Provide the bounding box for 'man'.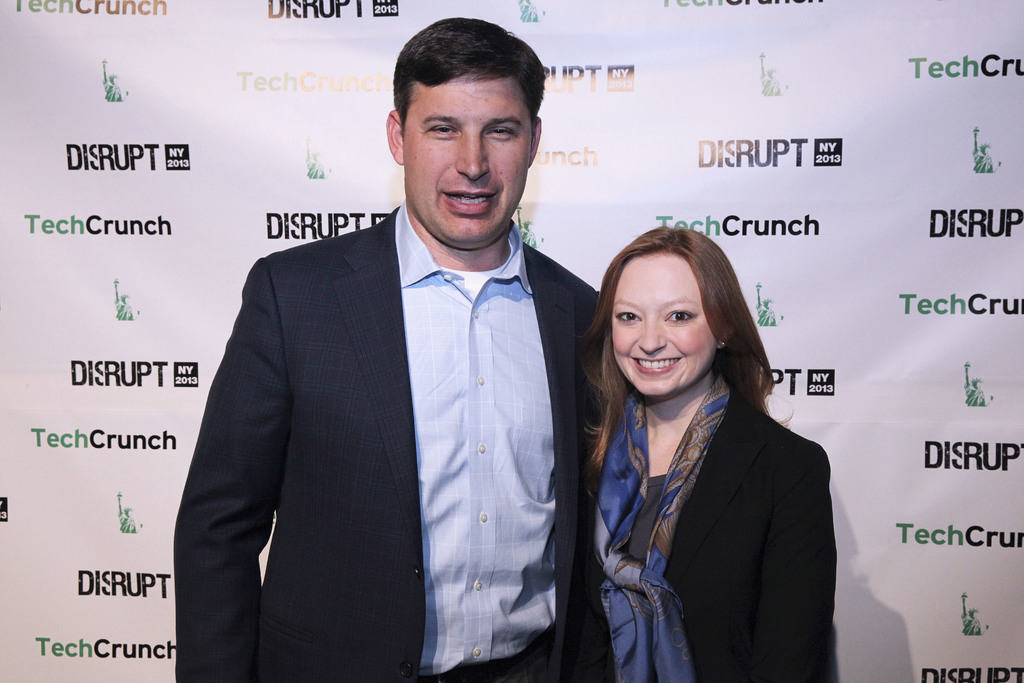
{"left": 171, "top": 15, "right": 612, "bottom": 682}.
